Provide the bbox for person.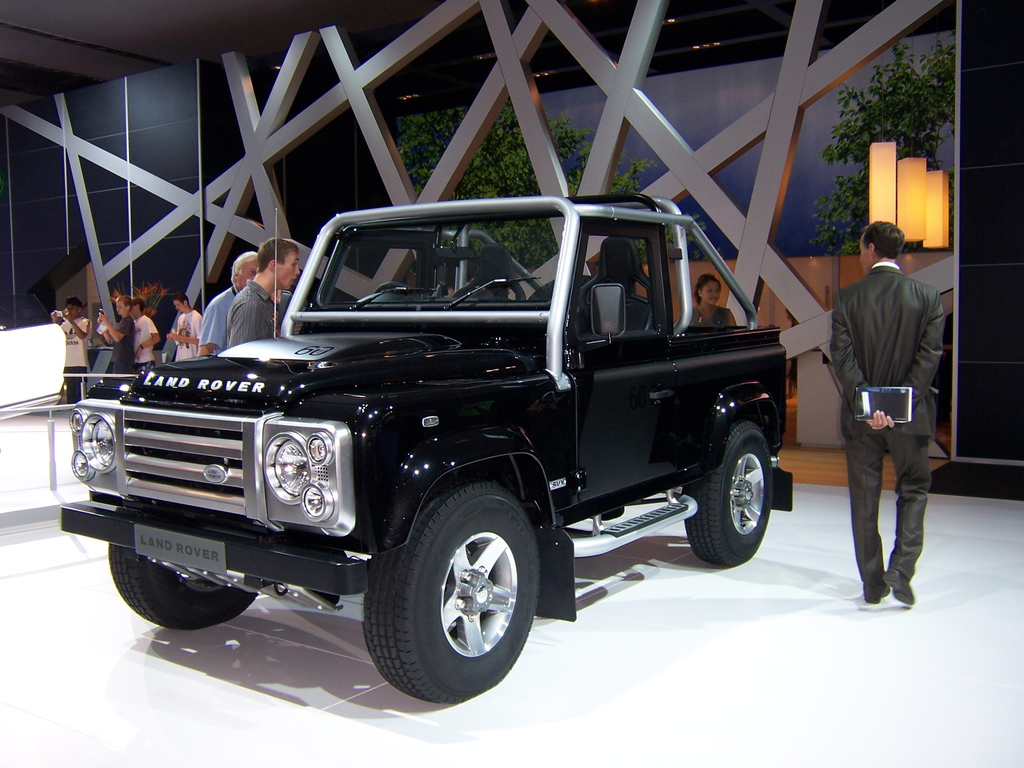
<box>100,297,131,380</box>.
